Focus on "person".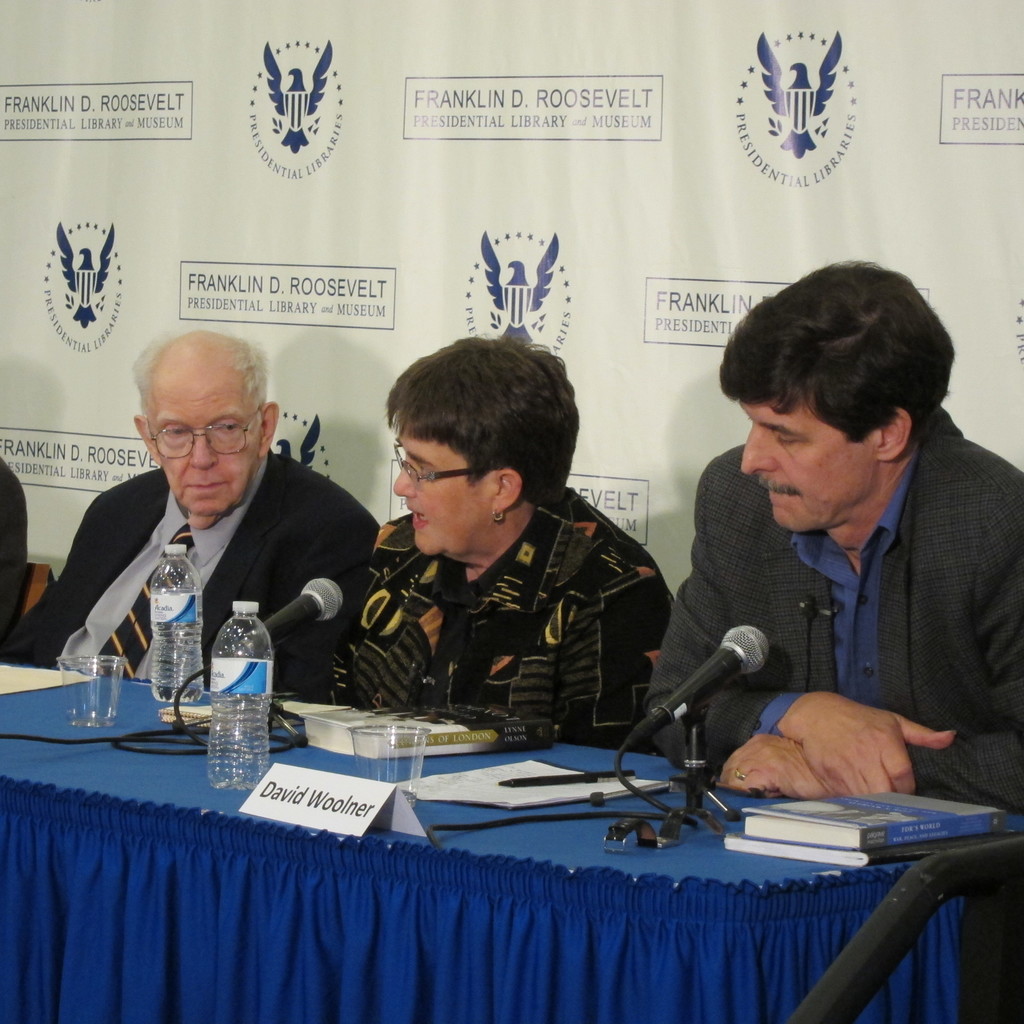
Focused at x1=647 y1=237 x2=1005 y2=879.
